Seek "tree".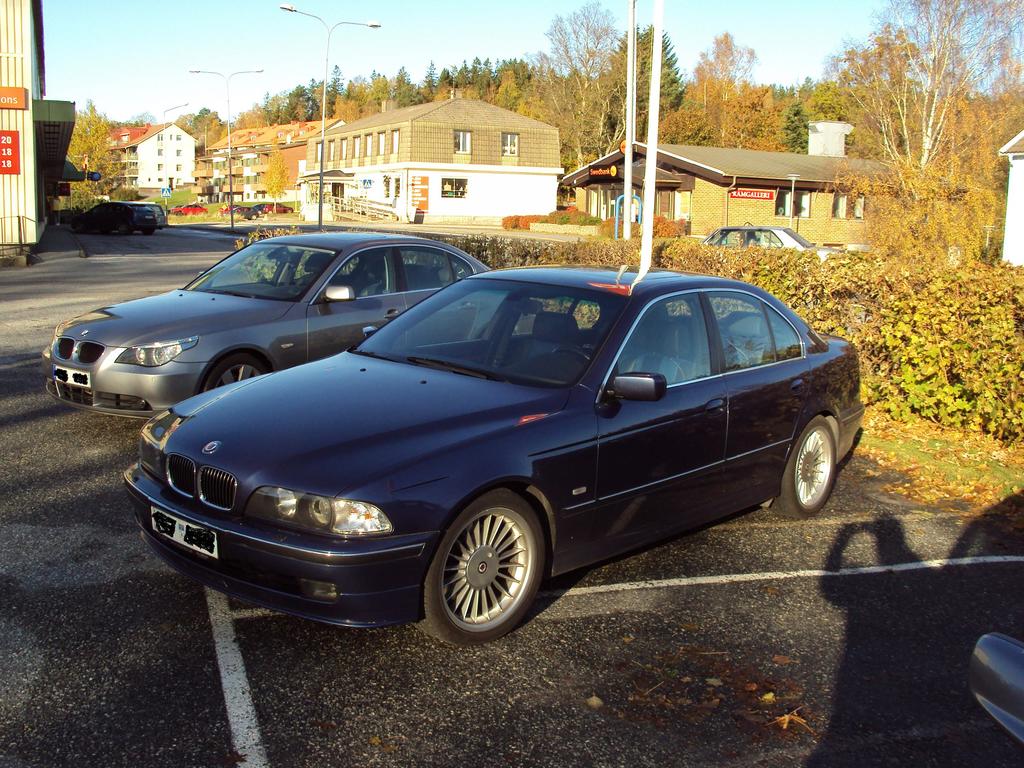
left=650, top=26, right=788, bottom=157.
